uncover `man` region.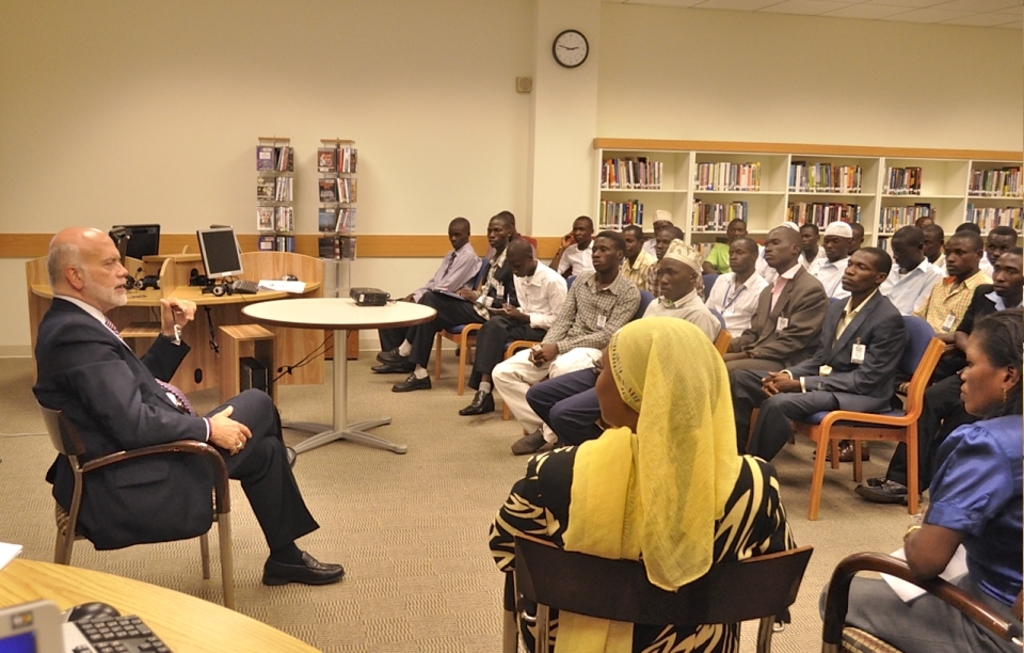
Uncovered: x1=702, y1=226, x2=769, y2=284.
